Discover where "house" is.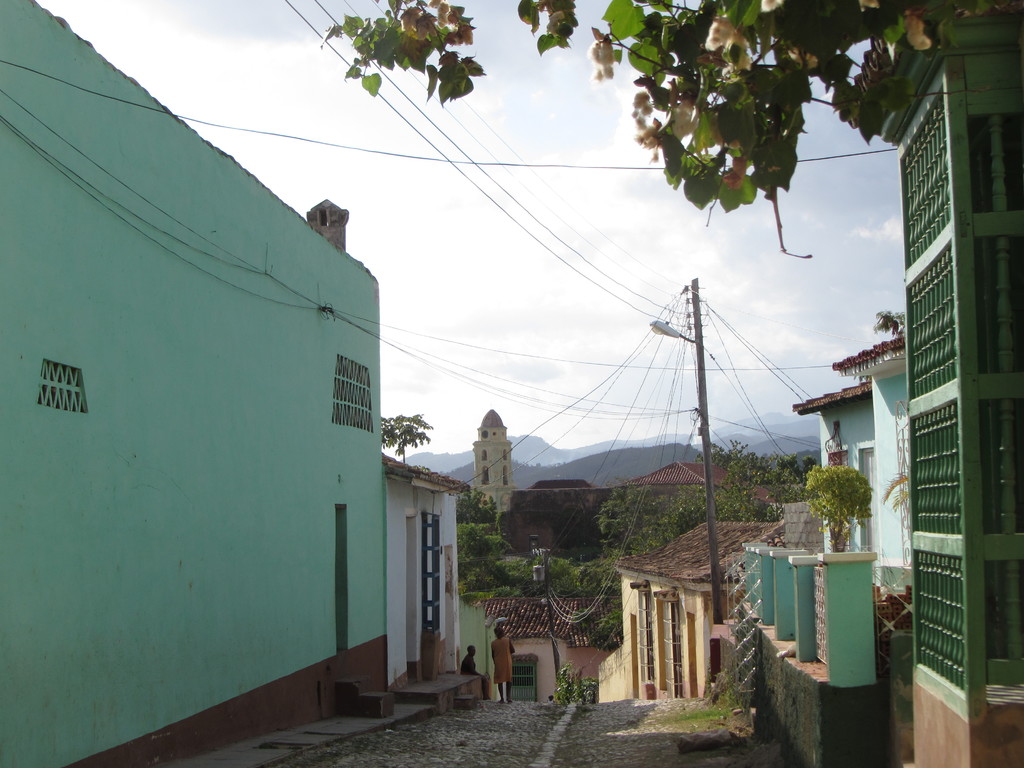
Discovered at <bbox>495, 595, 584, 695</bbox>.
